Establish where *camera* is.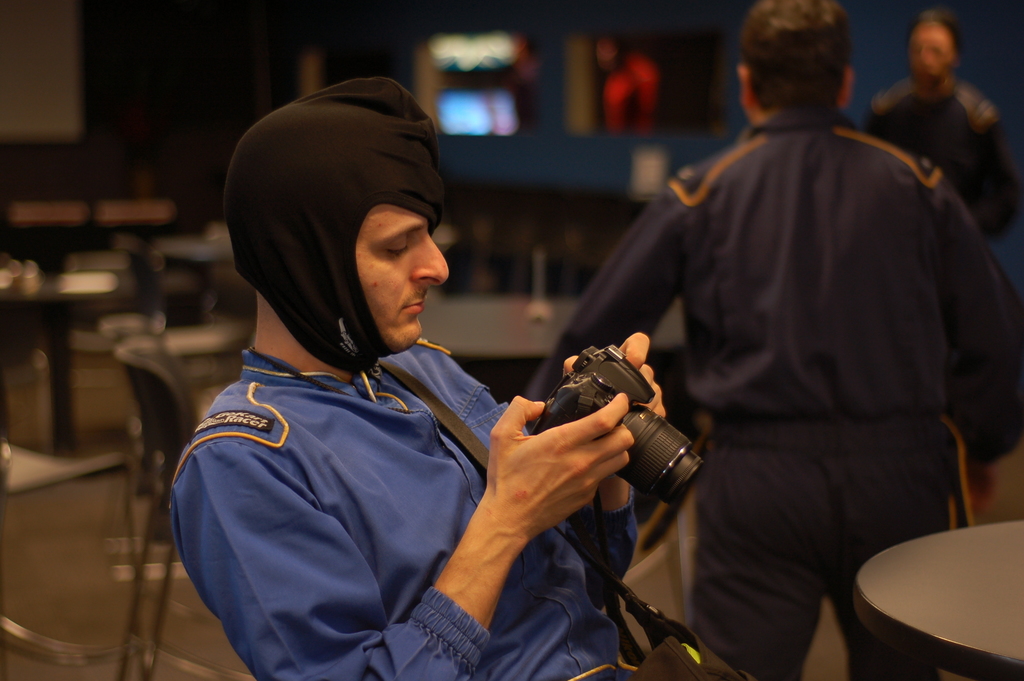
Established at bbox=(534, 345, 701, 495).
